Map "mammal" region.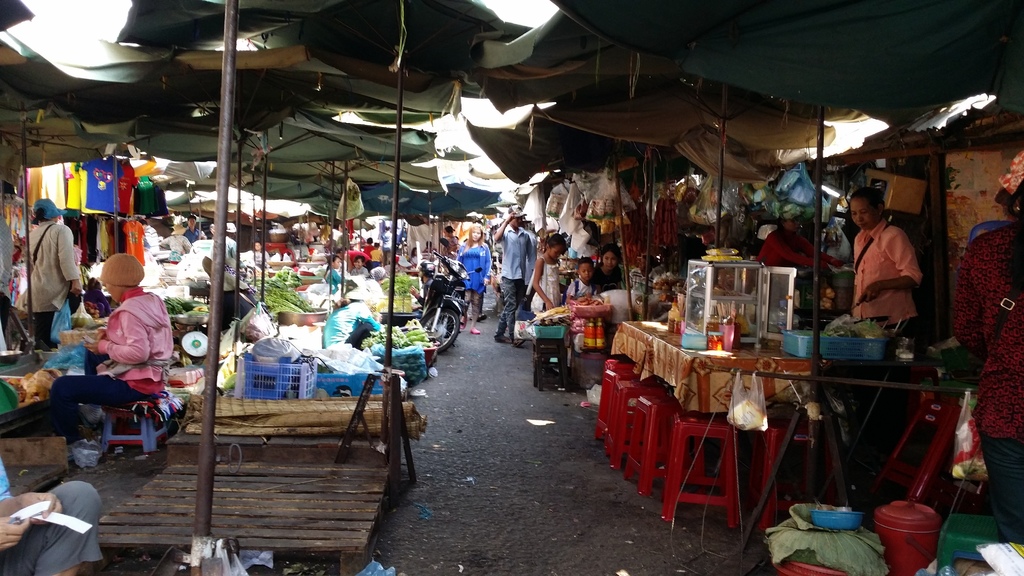
Mapped to bbox=[13, 198, 61, 349].
